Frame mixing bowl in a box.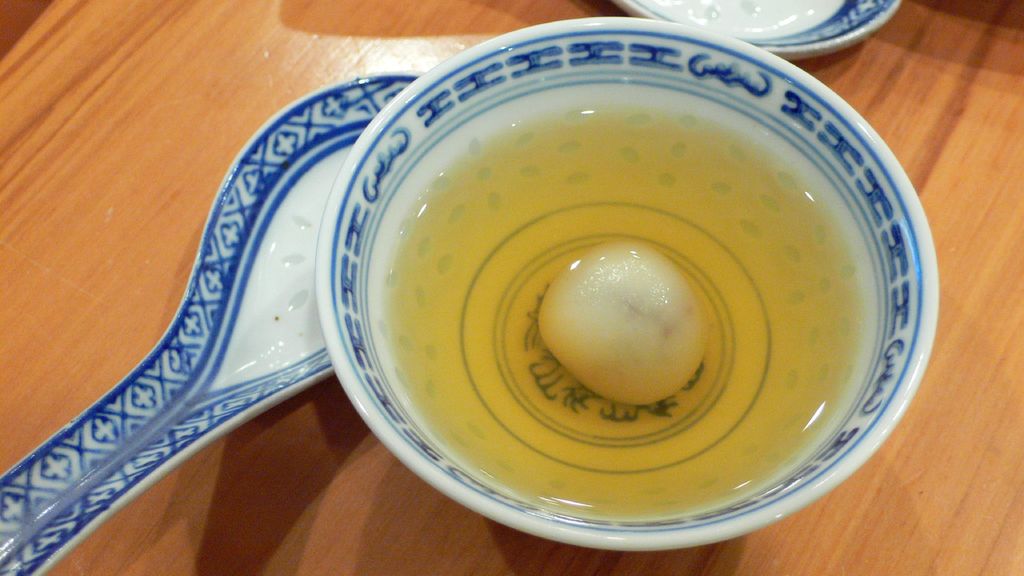
[321,15,936,548].
